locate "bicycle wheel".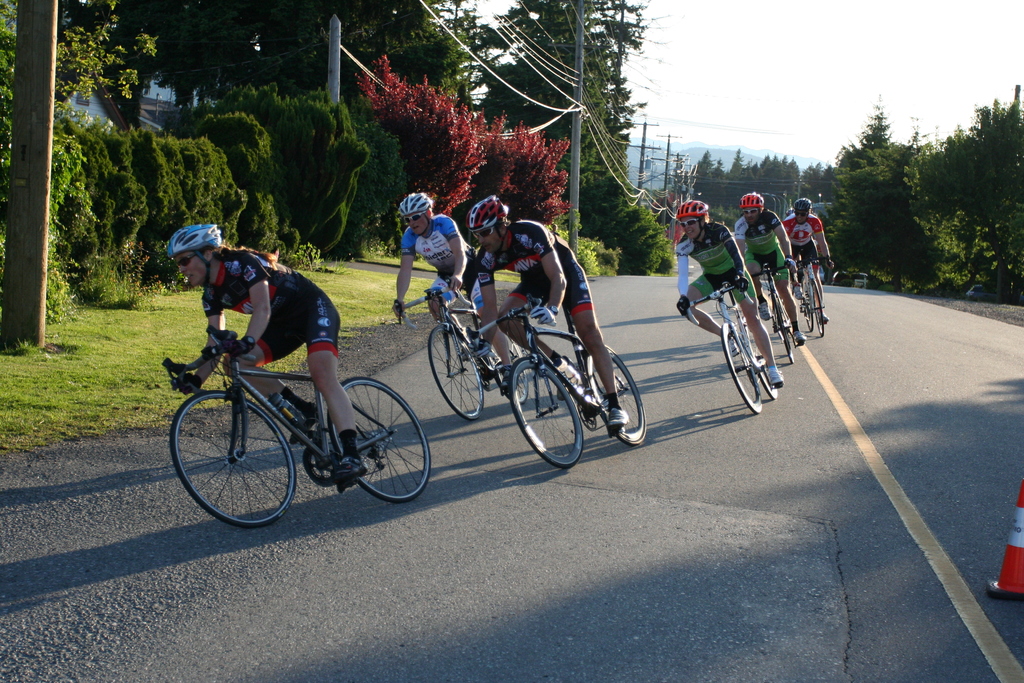
Bounding box: 799/279/811/332.
